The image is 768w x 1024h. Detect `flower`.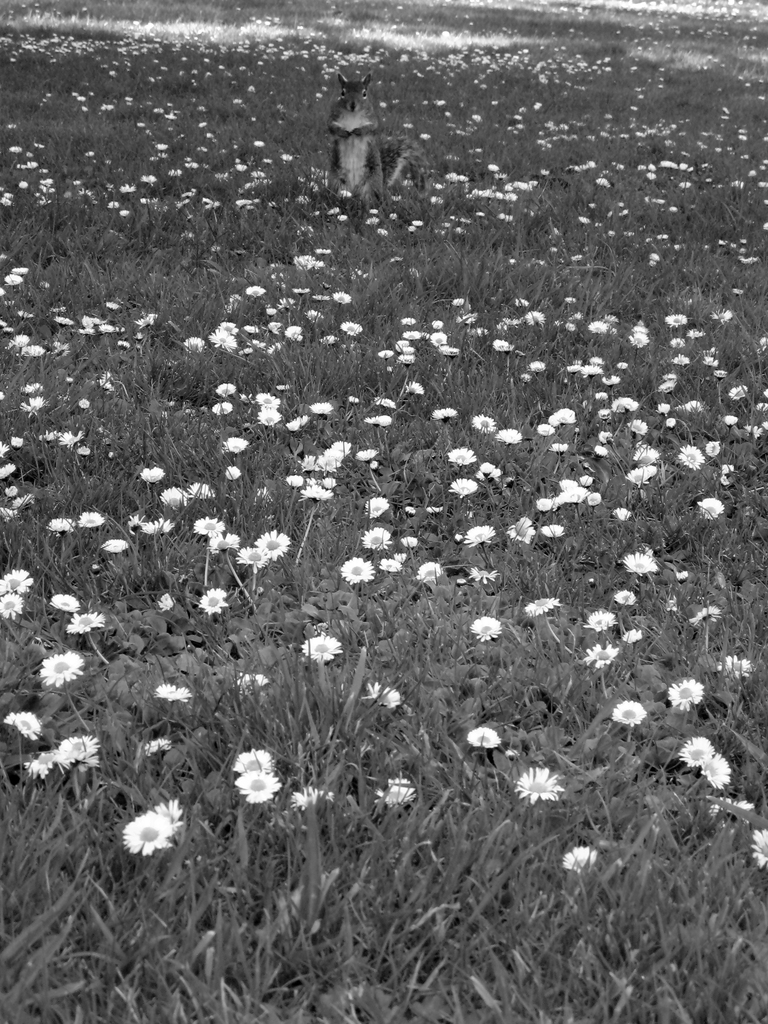
Detection: pyautogui.locateOnScreen(300, 629, 344, 660).
